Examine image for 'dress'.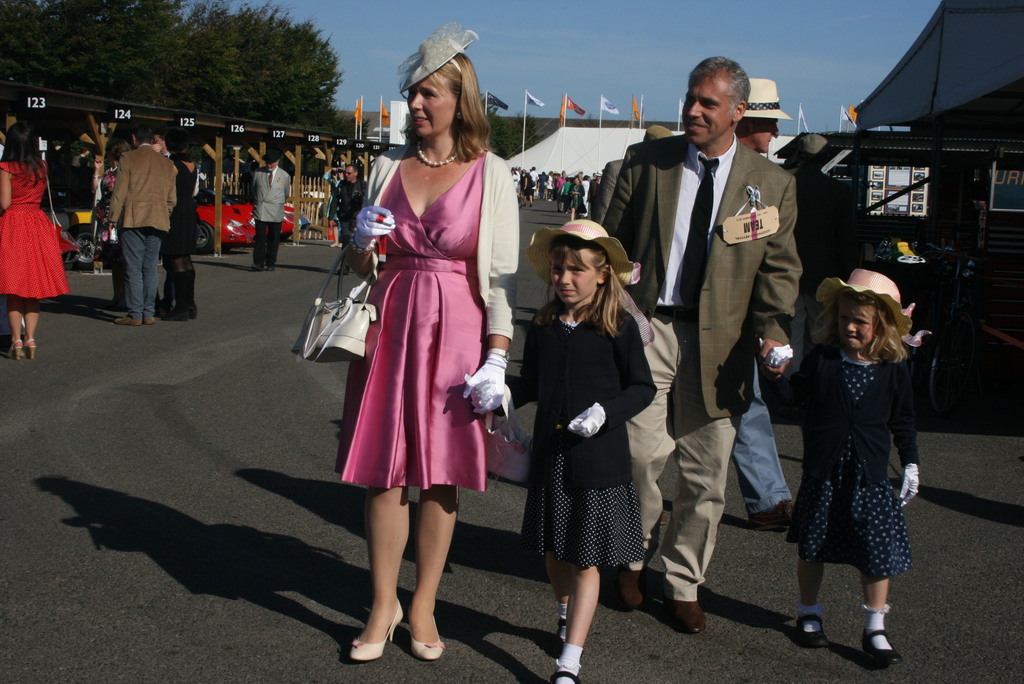
Examination result: <bbox>335, 152, 485, 489</bbox>.
